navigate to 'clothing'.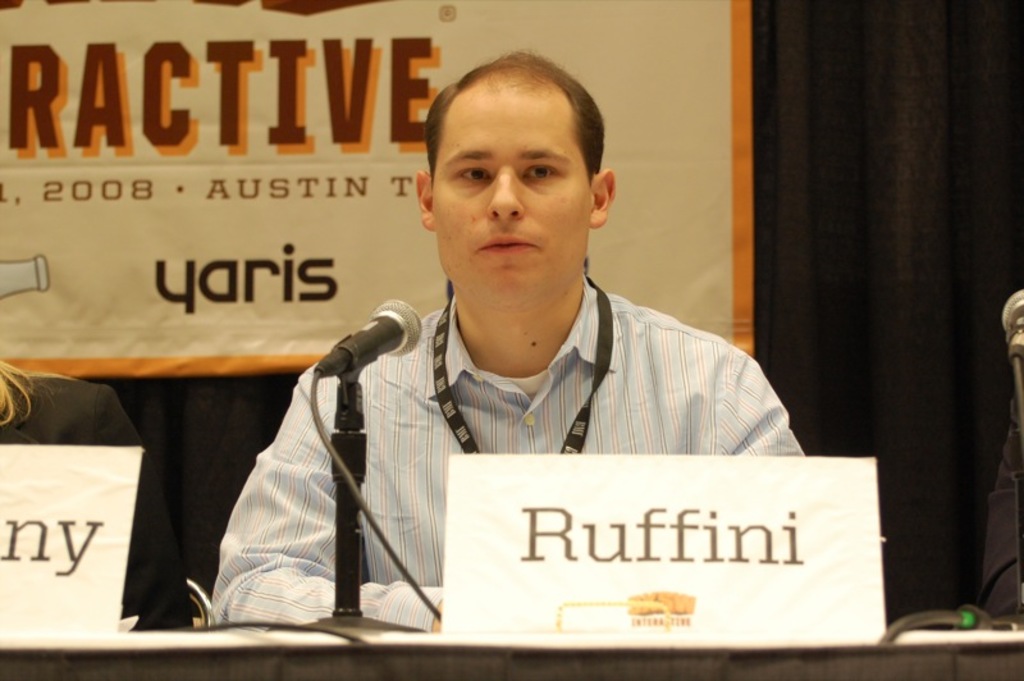
Navigation target: detection(223, 255, 809, 594).
